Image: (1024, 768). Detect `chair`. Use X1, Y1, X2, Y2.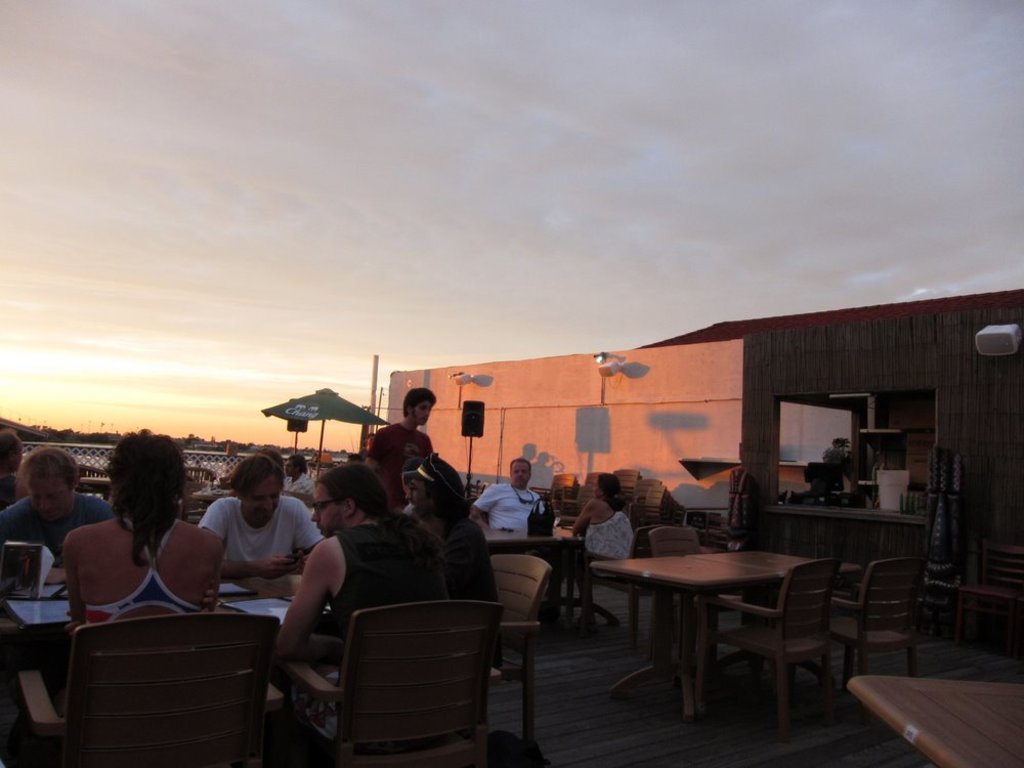
687, 560, 837, 734.
